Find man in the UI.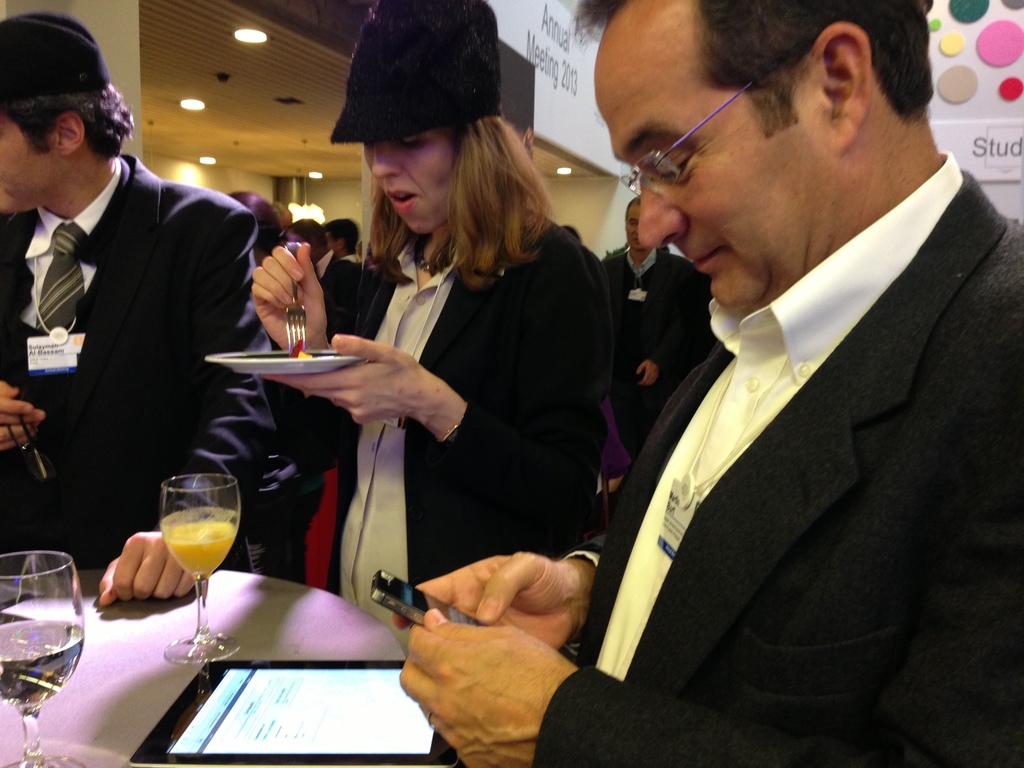
UI element at detection(0, 72, 299, 563).
